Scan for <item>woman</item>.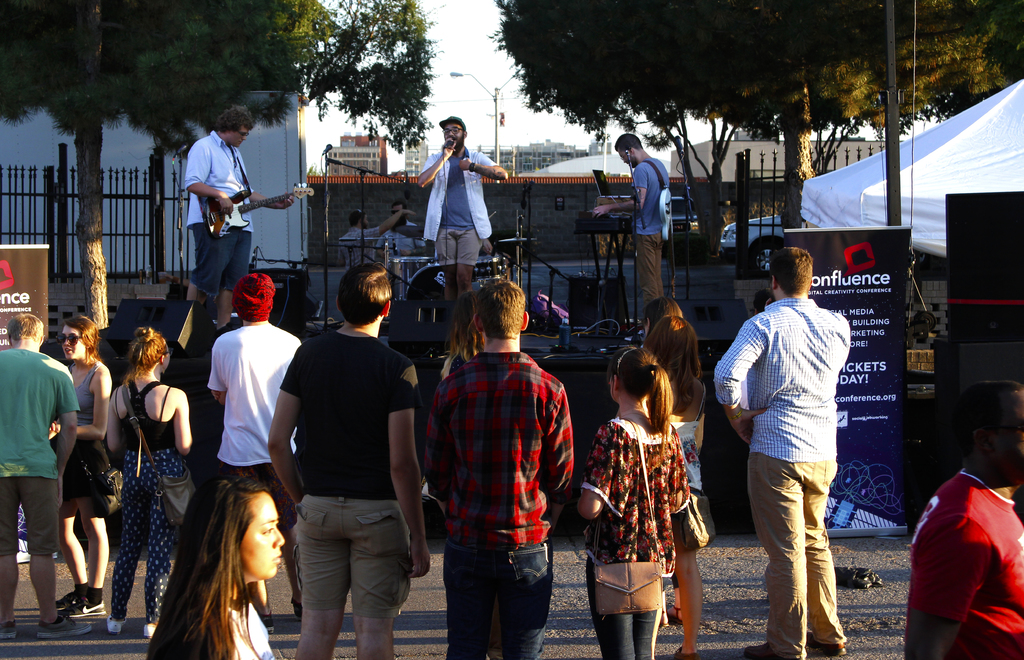
Scan result: detection(46, 314, 113, 624).
